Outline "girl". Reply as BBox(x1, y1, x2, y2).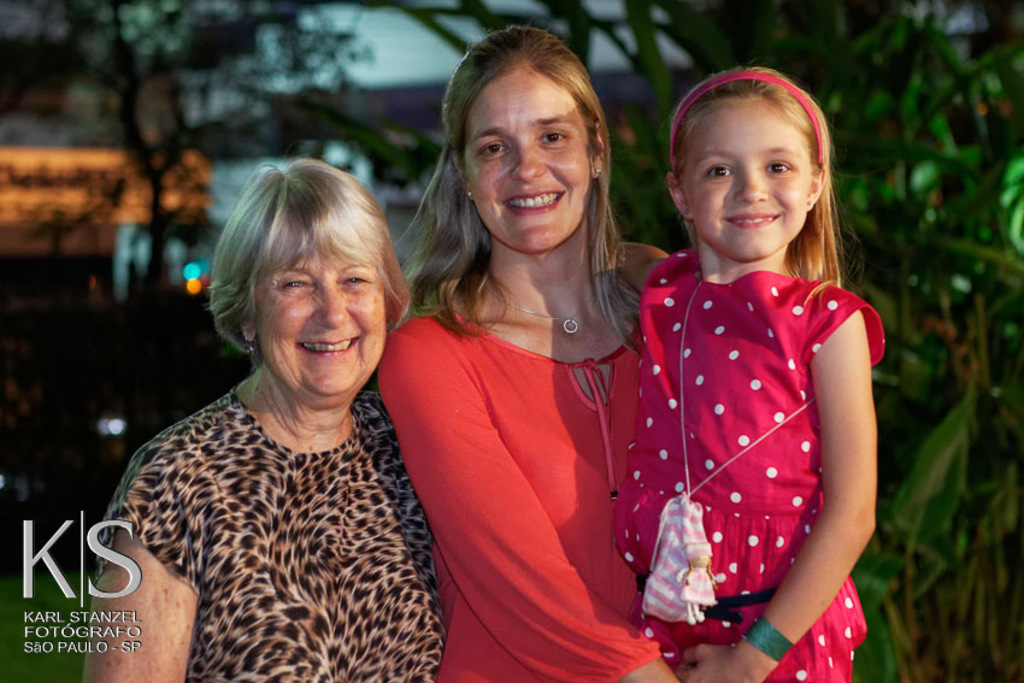
BBox(612, 65, 889, 682).
